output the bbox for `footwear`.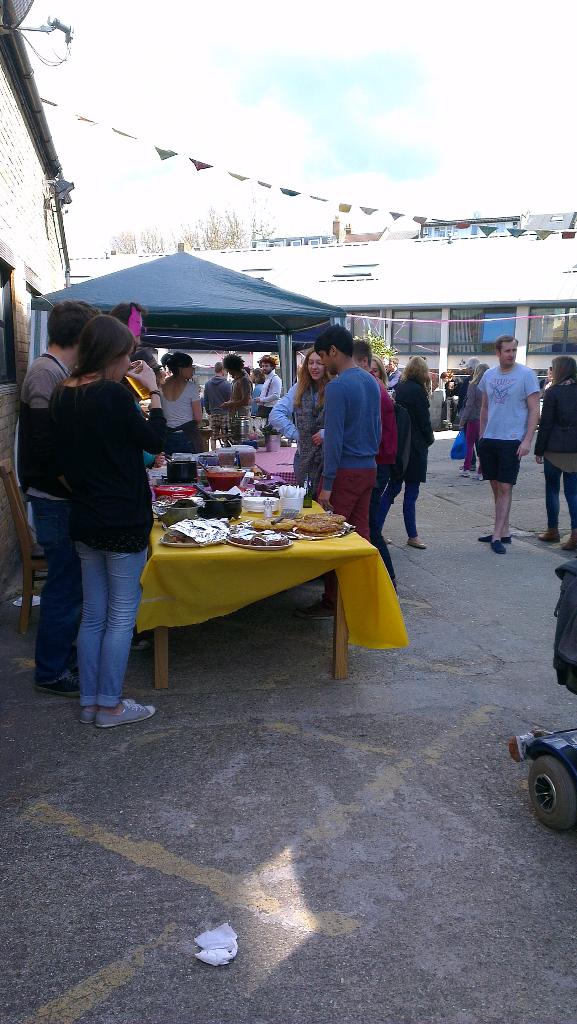
[292, 597, 336, 621].
